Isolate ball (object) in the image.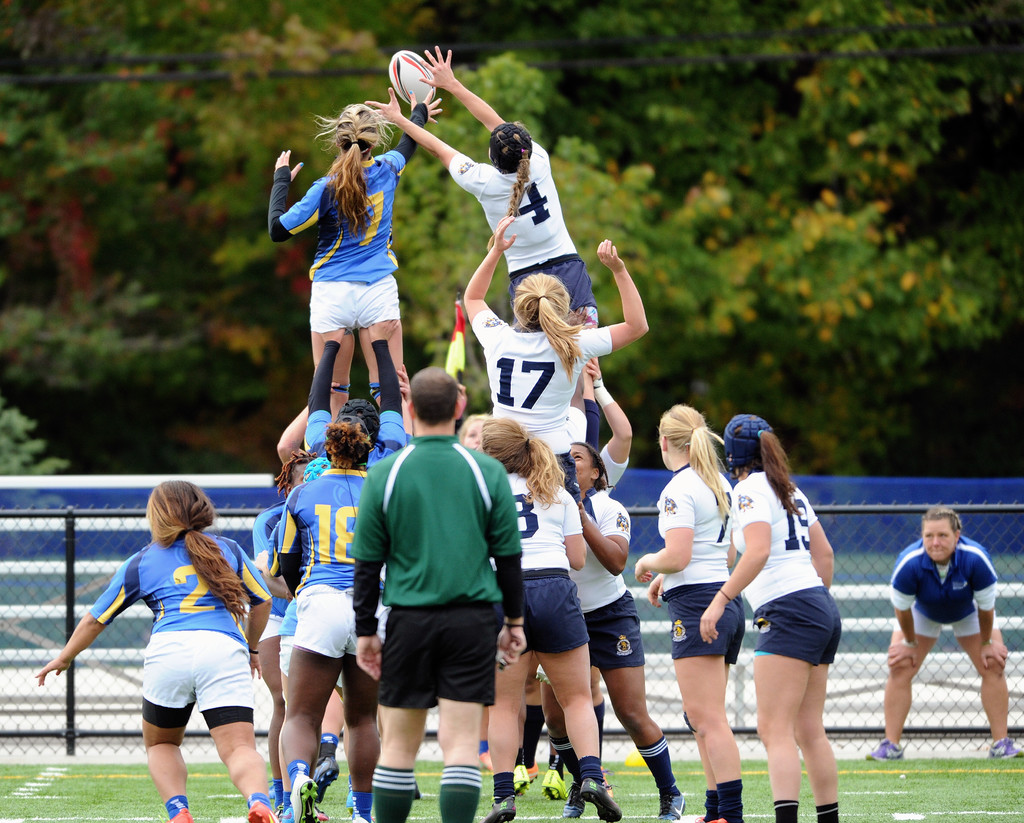
Isolated region: box=[388, 47, 440, 103].
